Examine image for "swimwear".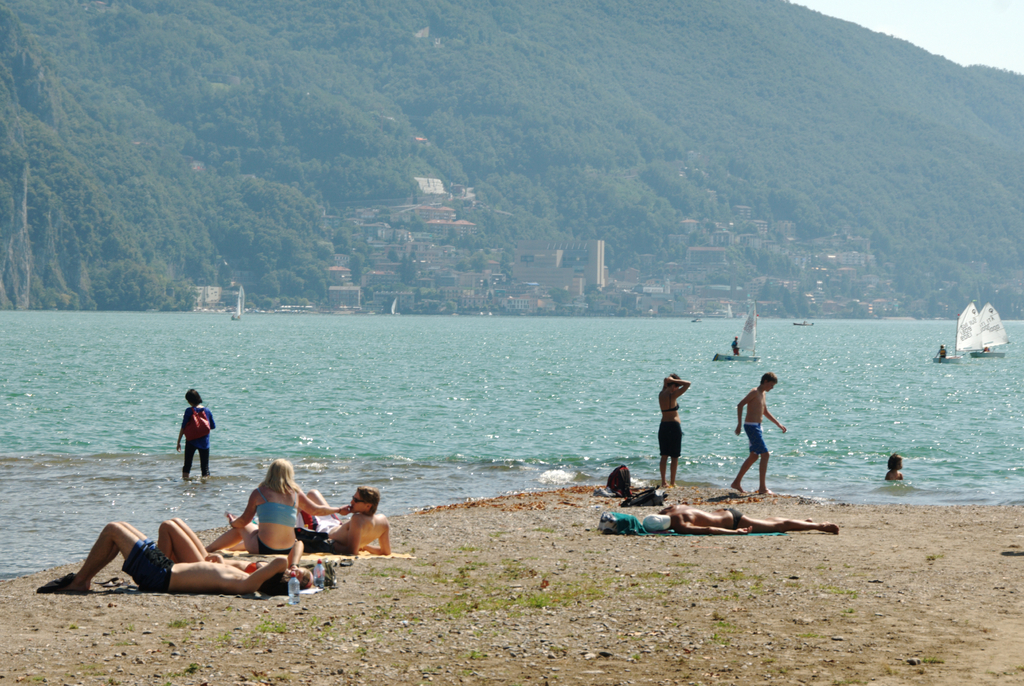
Examination result: (723, 507, 744, 526).
